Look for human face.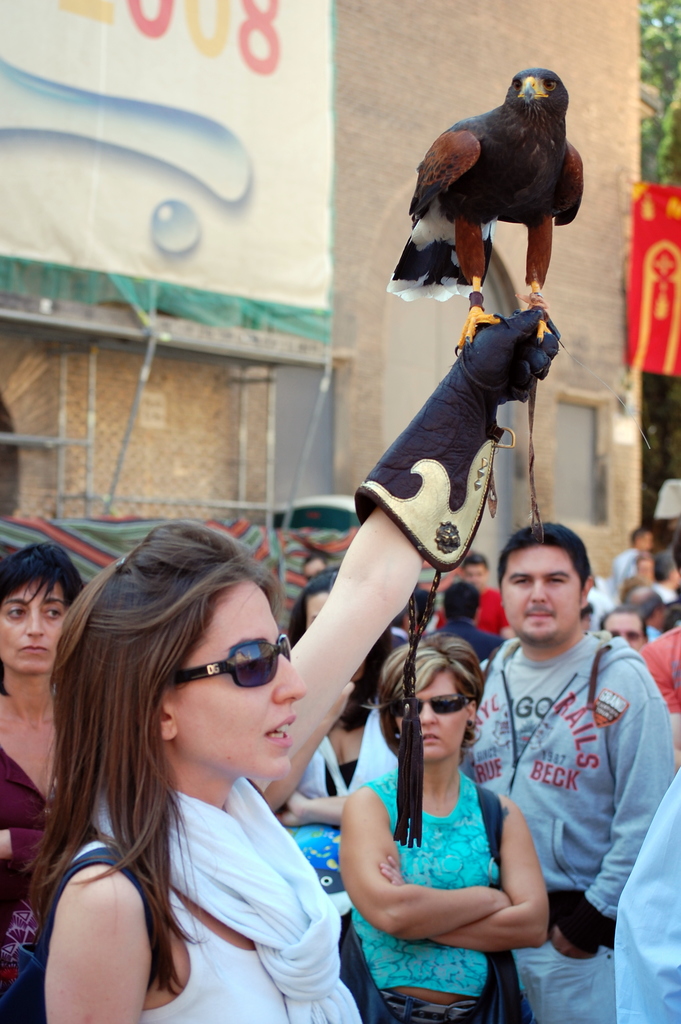
Found: bbox=[0, 586, 63, 672].
